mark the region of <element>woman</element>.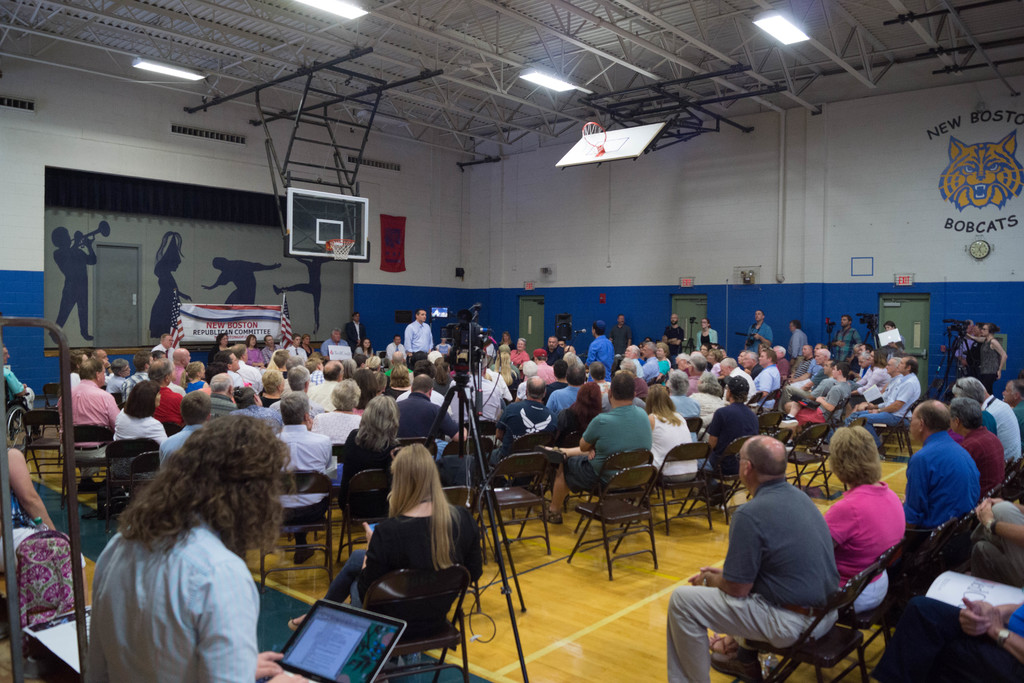
Region: [966, 318, 1005, 388].
